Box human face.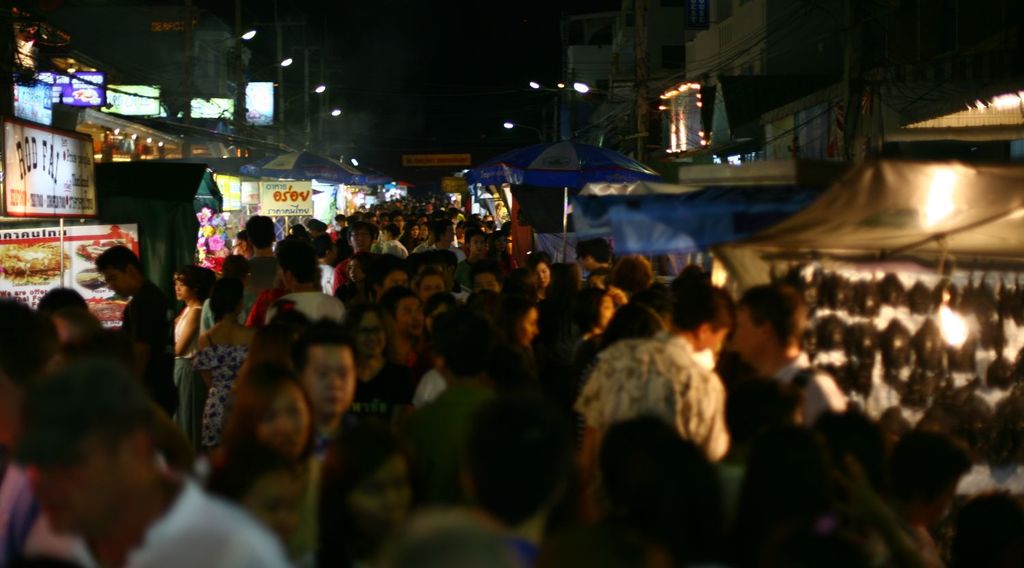
box(597, 294, 612, 331).
